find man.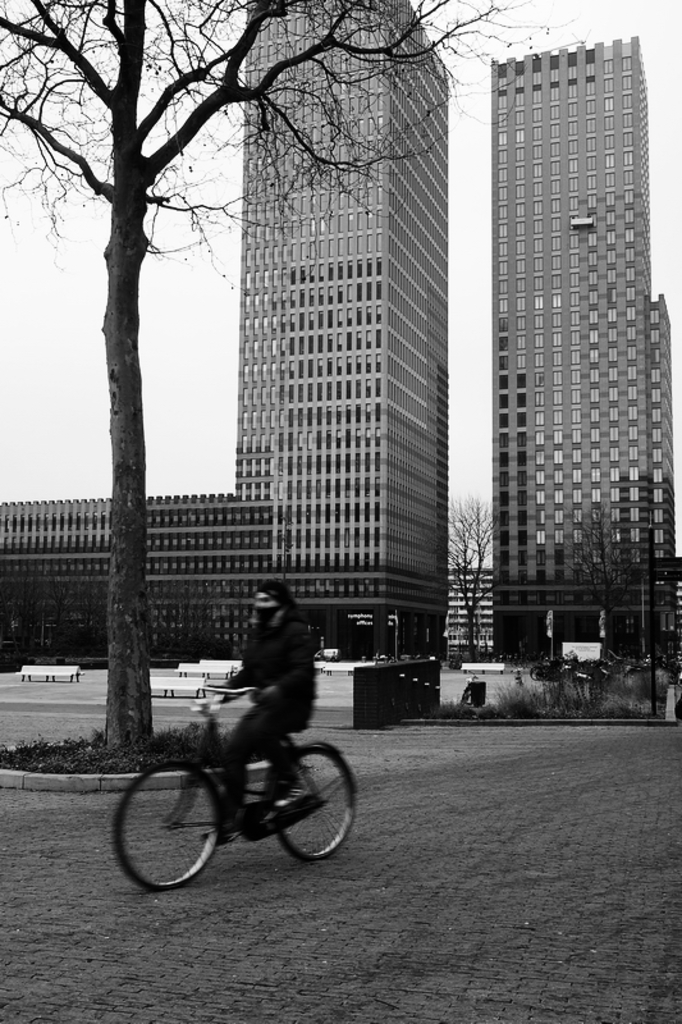
[209, 585, 319, 849].
